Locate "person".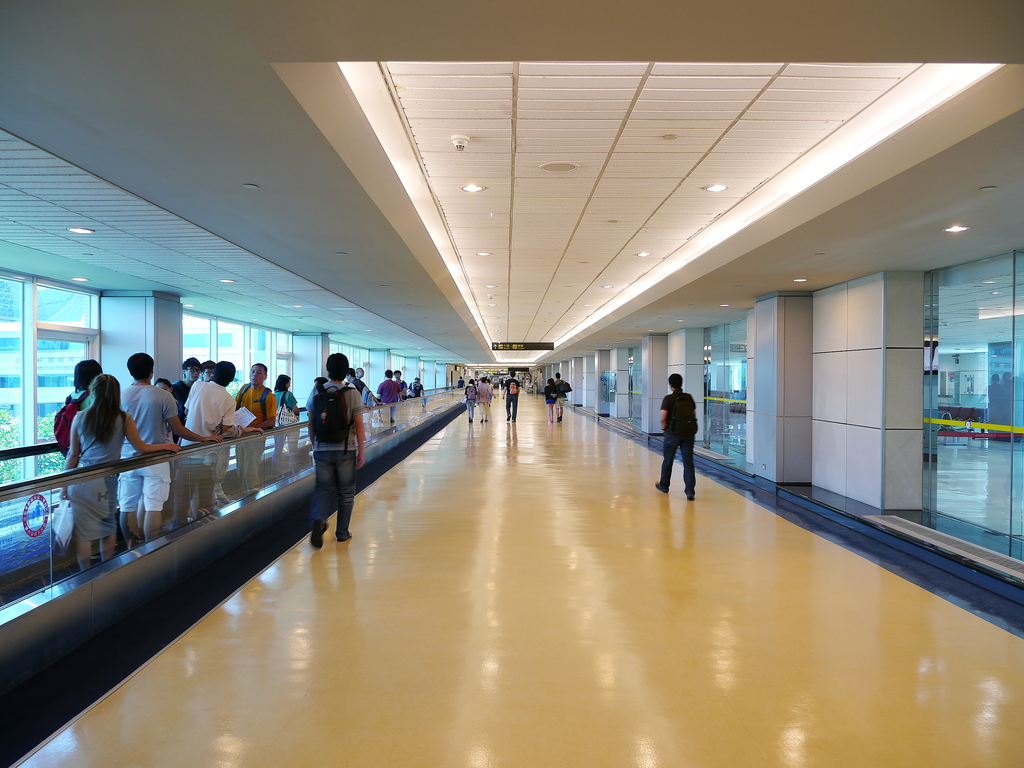
Bounding box: {"left": 273, "top": 376, "right": 307, "bottom": 470}.
